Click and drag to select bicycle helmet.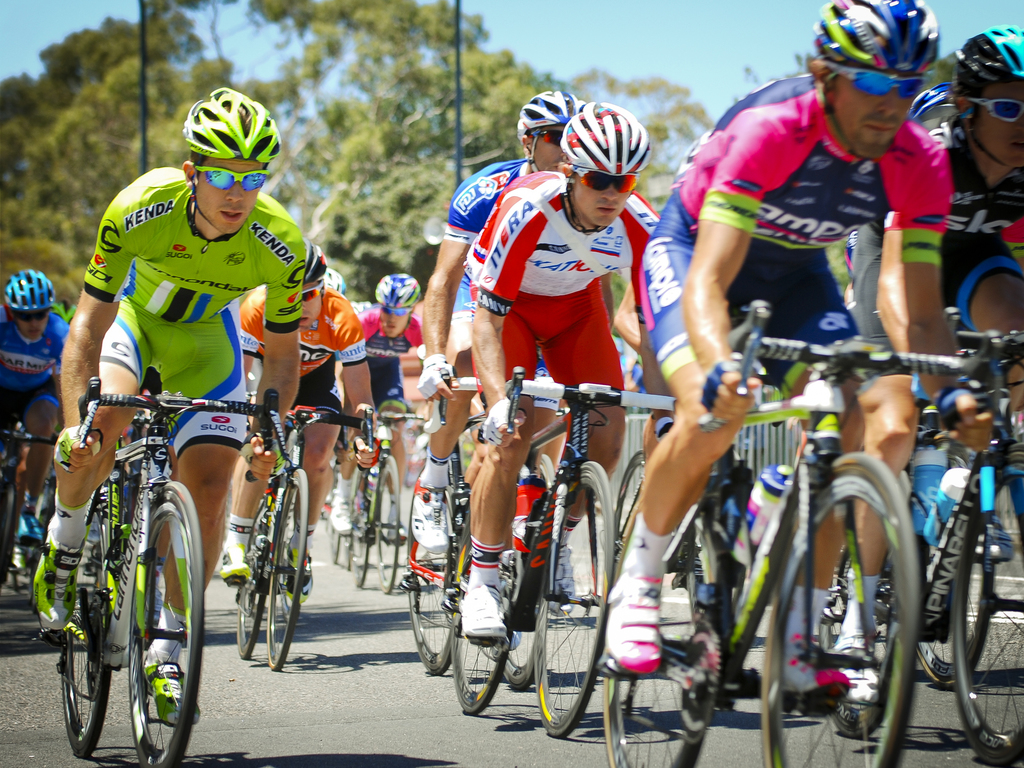
Selection: <bbox>958, 20, 1023, 81</bbox>.
